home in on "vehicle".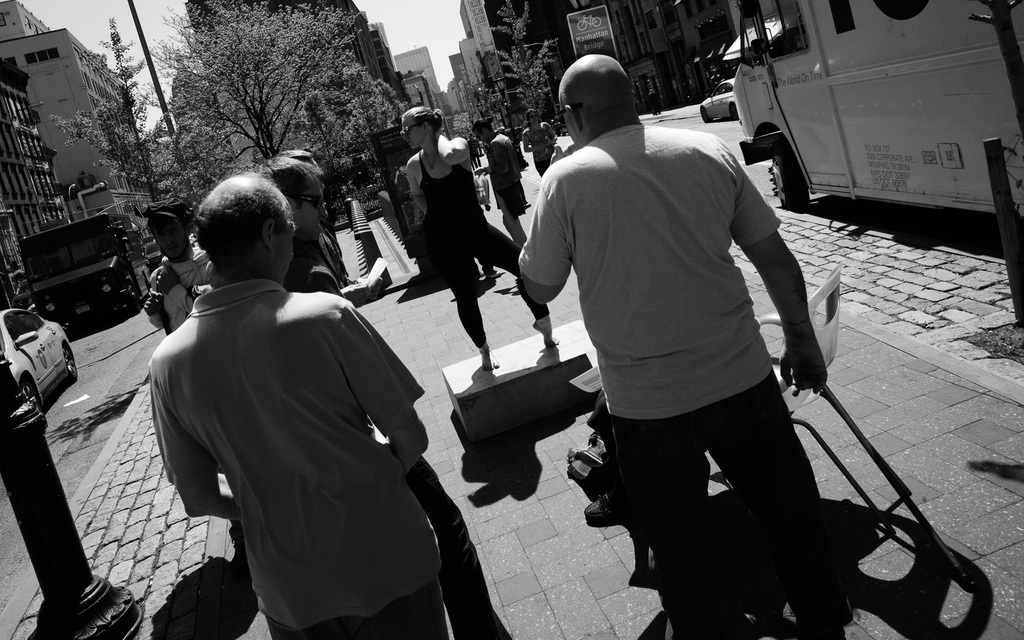
Homed in at 0/307/76/415.
